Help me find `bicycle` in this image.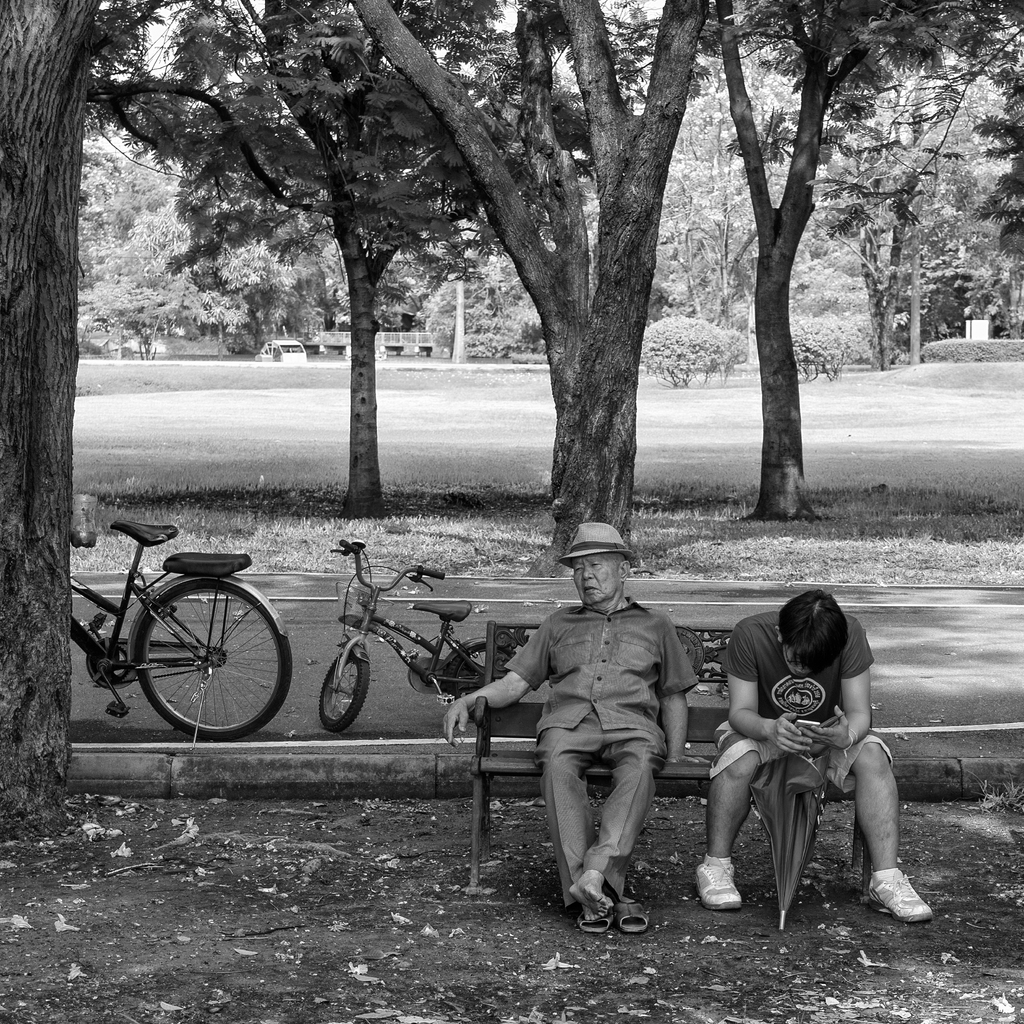
Found it: (left=80, top=490, right=305, bottom=746).
